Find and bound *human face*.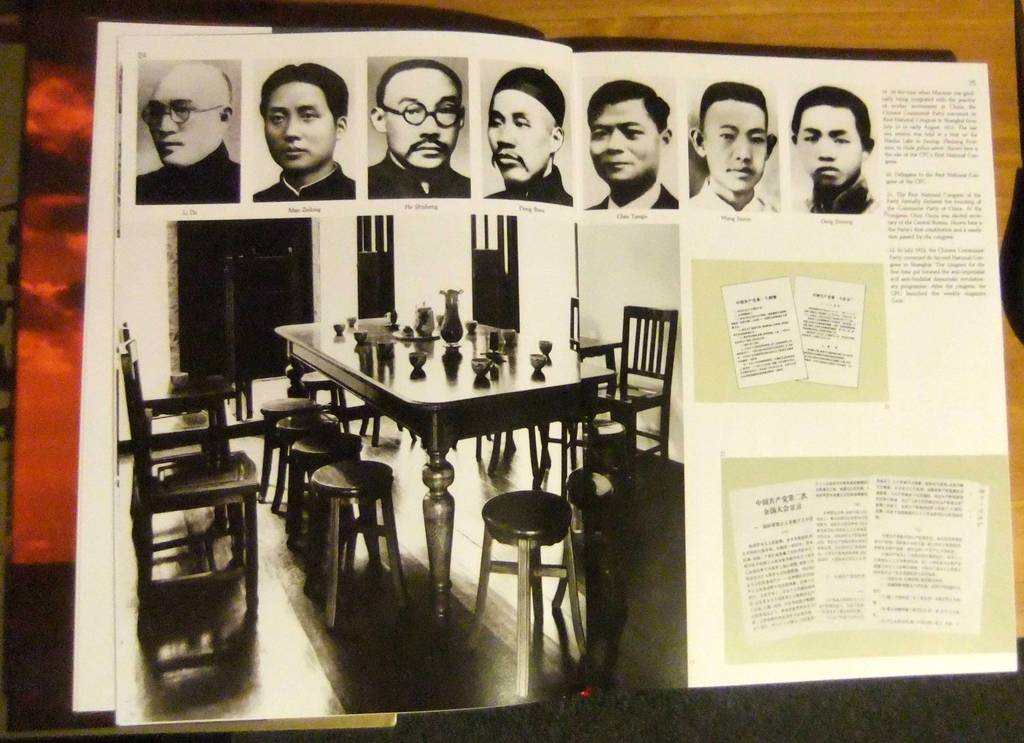
Bound: 383:68:456:163.
